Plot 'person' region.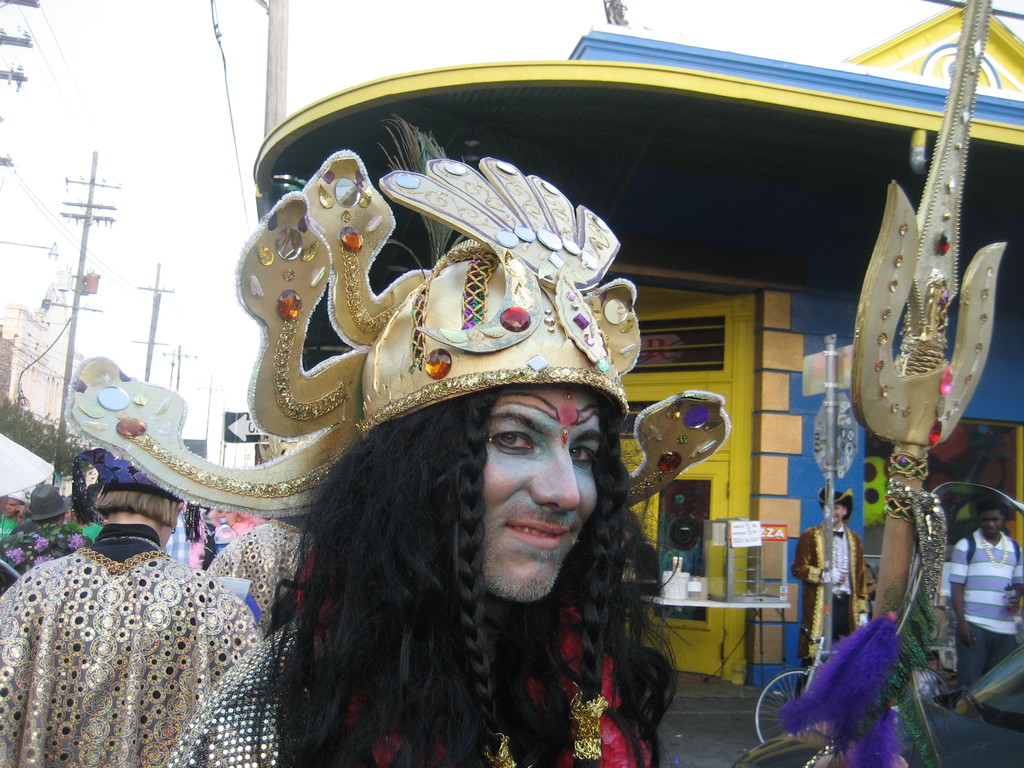
Plotted at bbox=(788, 486, 875, 703).
